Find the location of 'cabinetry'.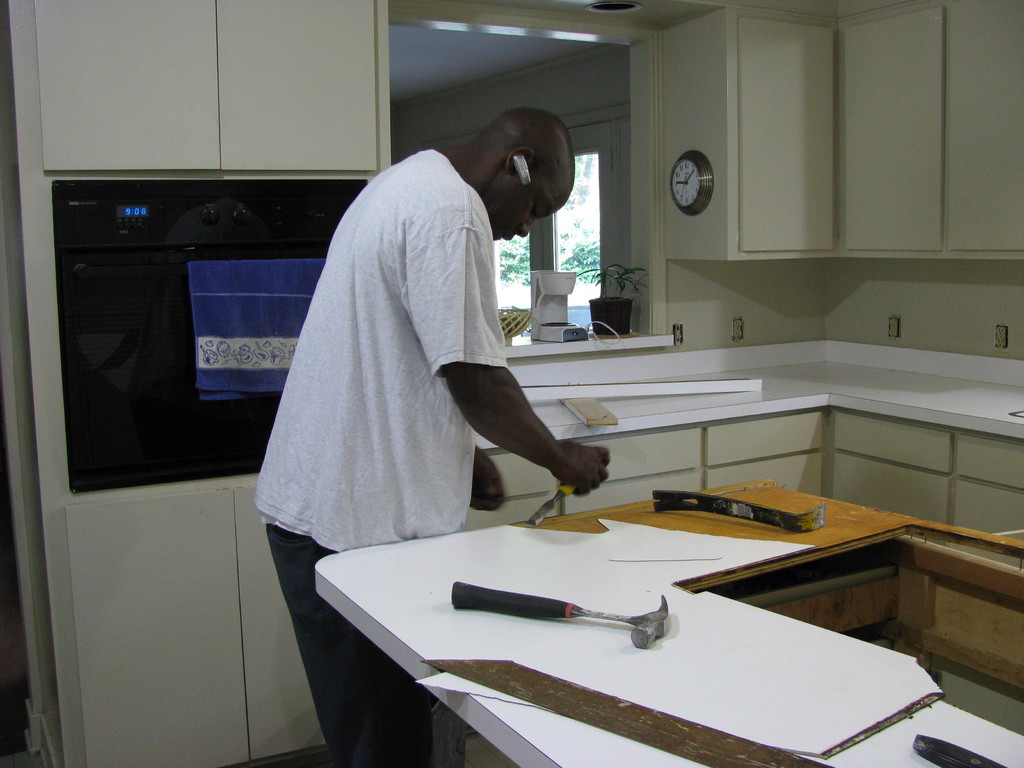
Location: [956,481,1023,531].
